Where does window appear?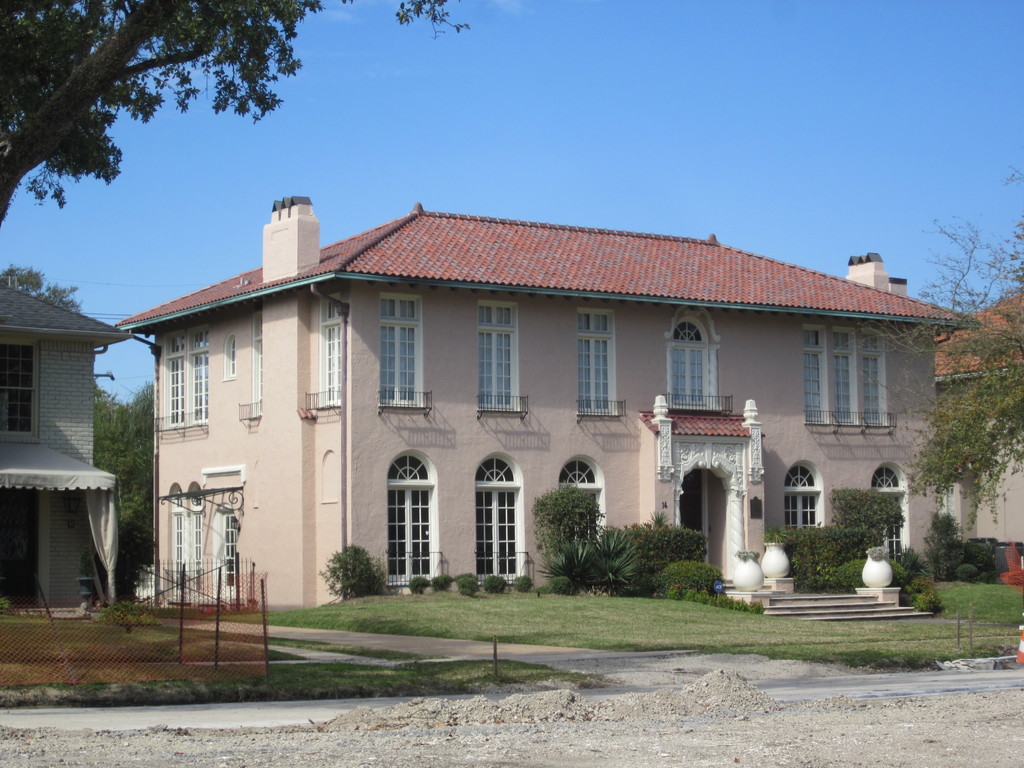
Appears at (181,481,206,597).
